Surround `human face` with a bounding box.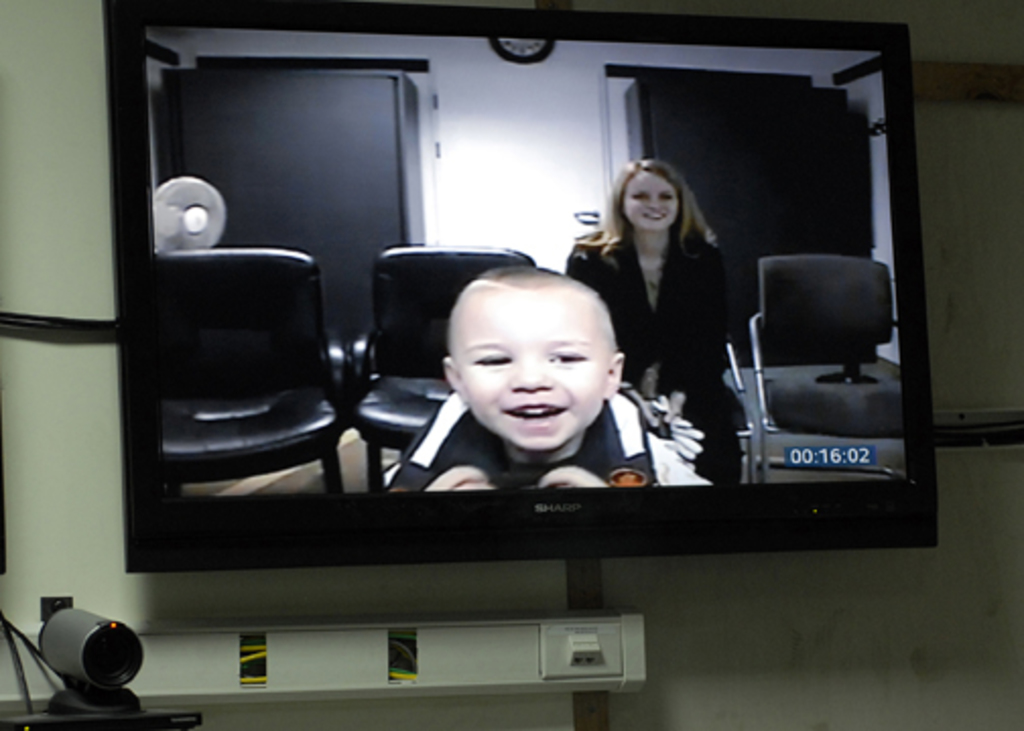
<region>622, 164, 679, 229</region>.
